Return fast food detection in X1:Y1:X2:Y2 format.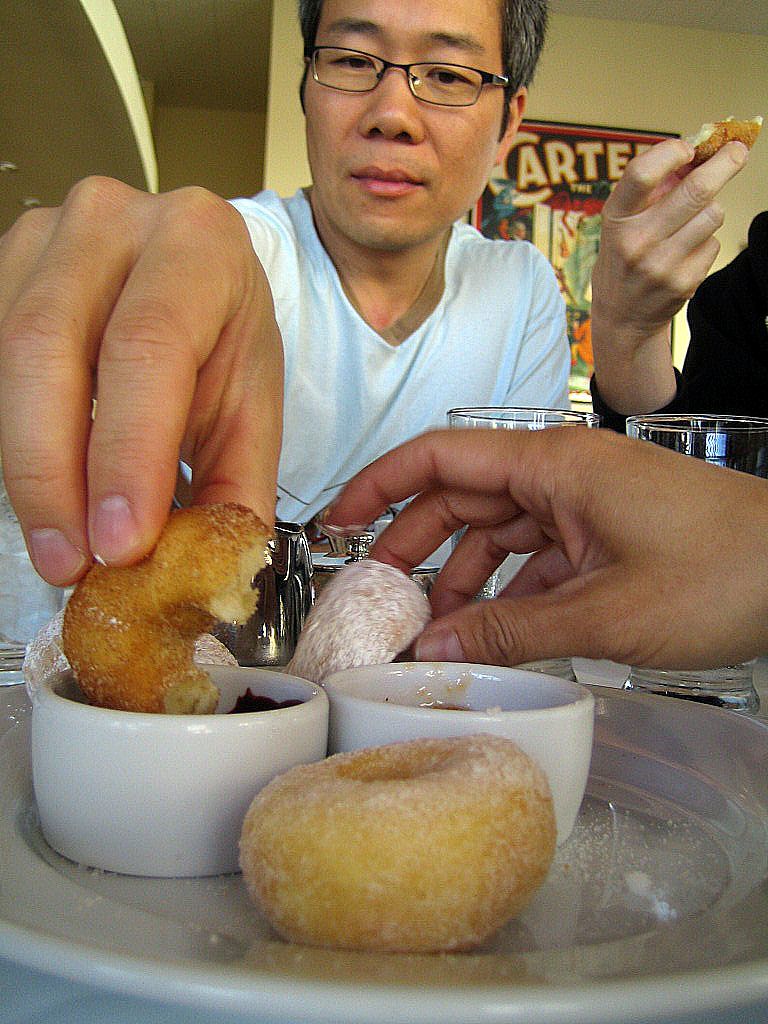
19:608:238:704.
